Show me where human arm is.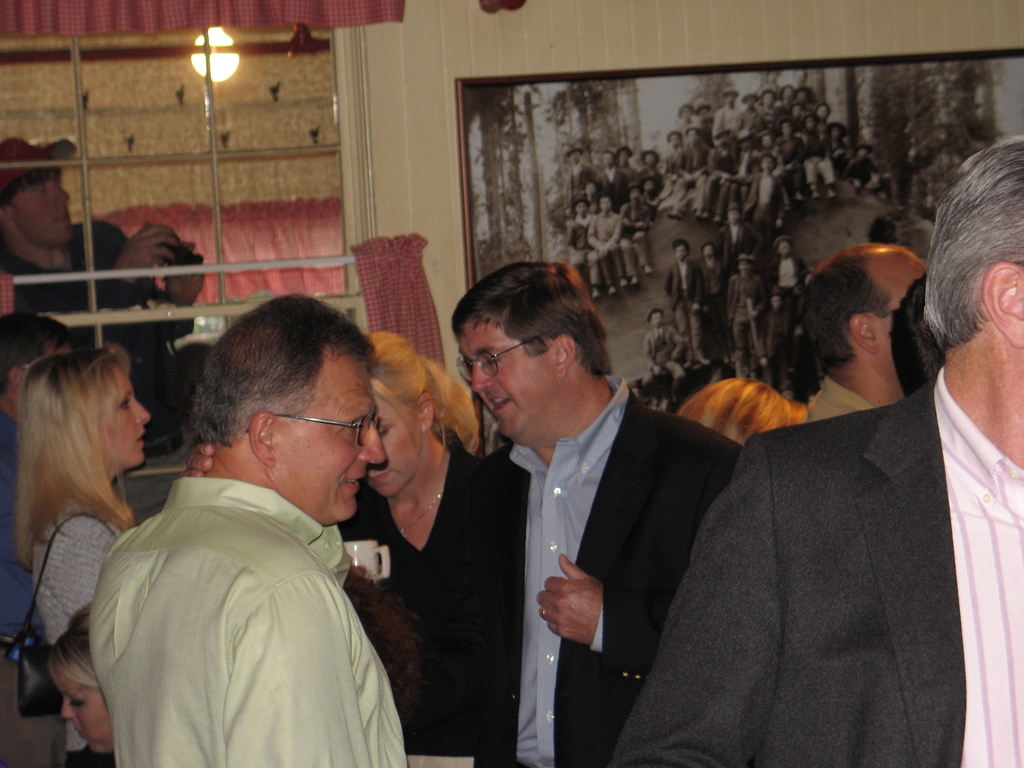
human arm is at bbox(140, 243, 208, 346).
